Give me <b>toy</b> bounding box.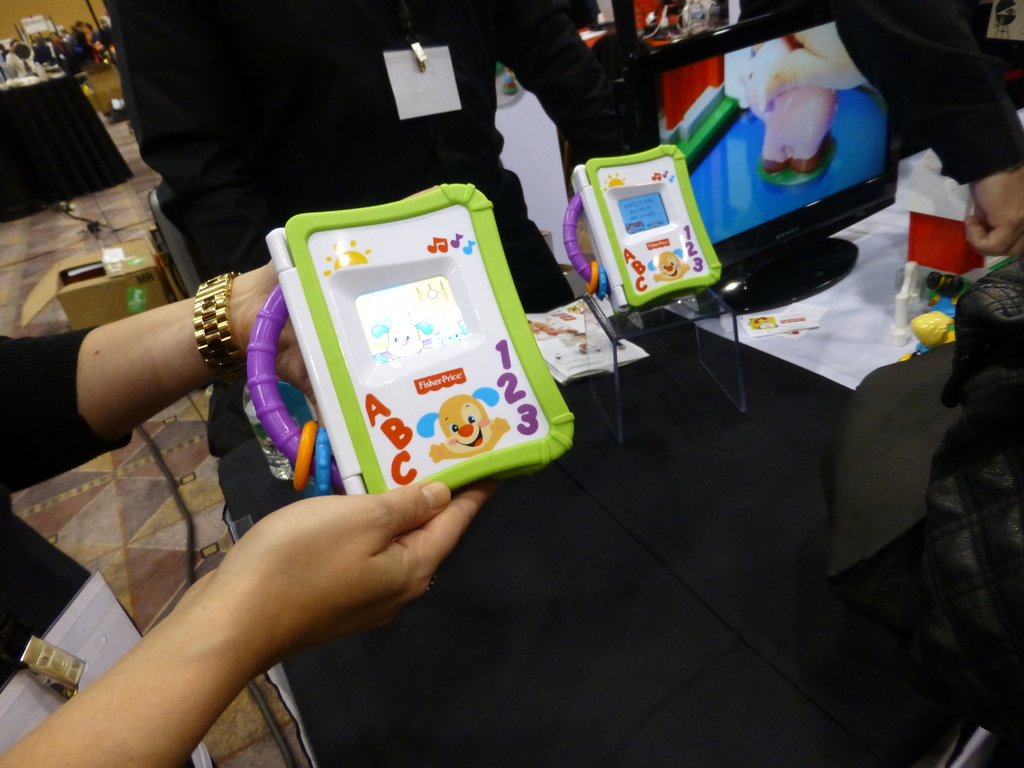
bbox=(566, 143, 721, 311).
